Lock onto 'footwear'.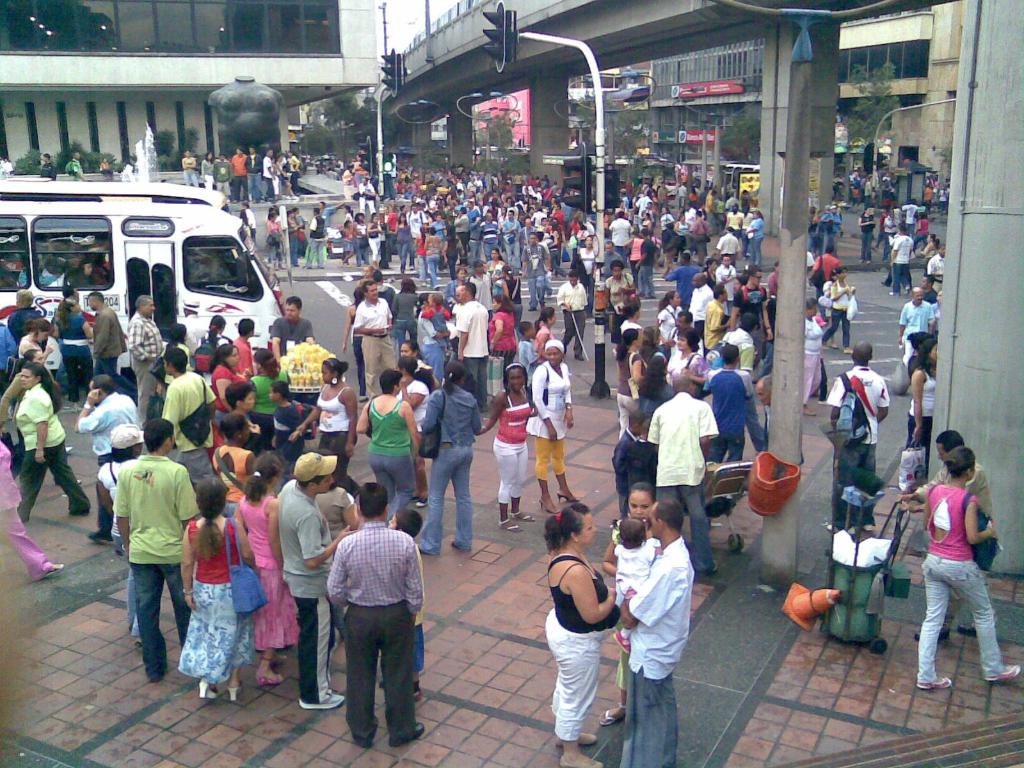
Locked: {"left": 889, "top": 292, "right": 902, "bottom": 296}.
